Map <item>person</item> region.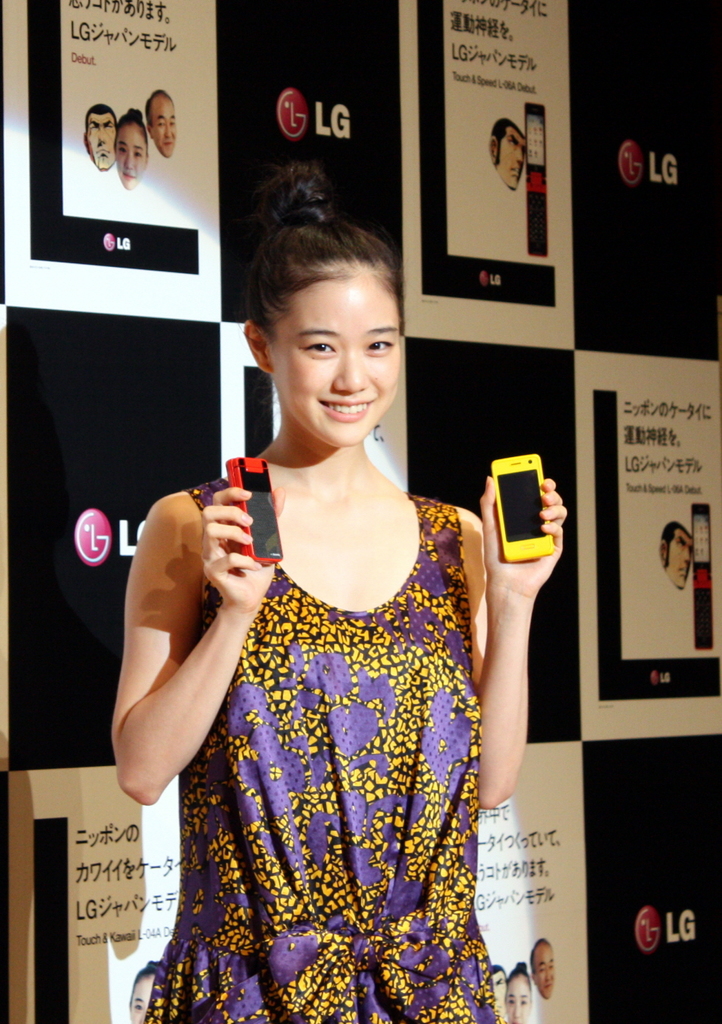
Mapped to 659:519:694:591.
